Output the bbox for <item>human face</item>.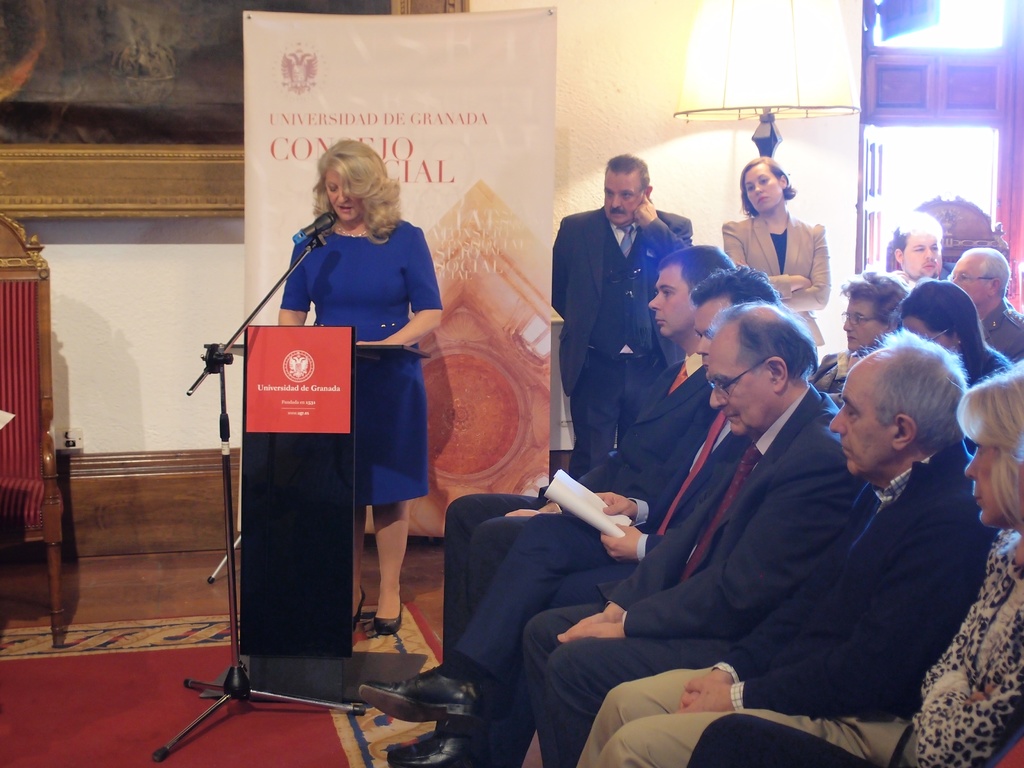
696:280:753:362.
